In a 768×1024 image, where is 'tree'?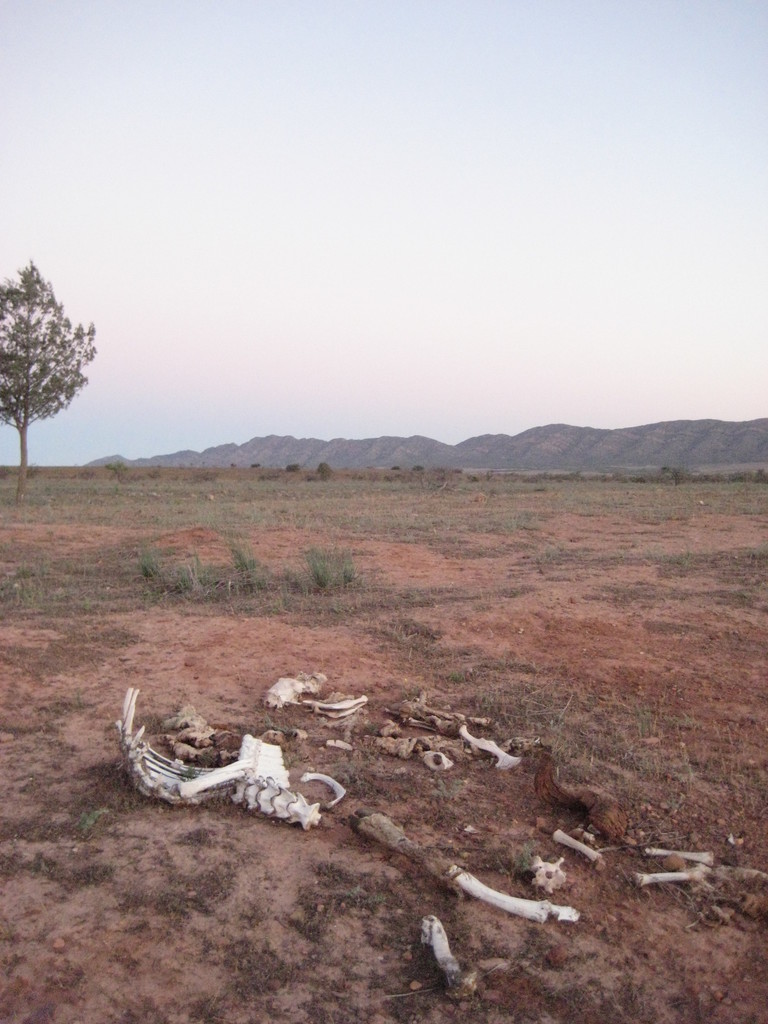
region(4, 247, 100, 466).
